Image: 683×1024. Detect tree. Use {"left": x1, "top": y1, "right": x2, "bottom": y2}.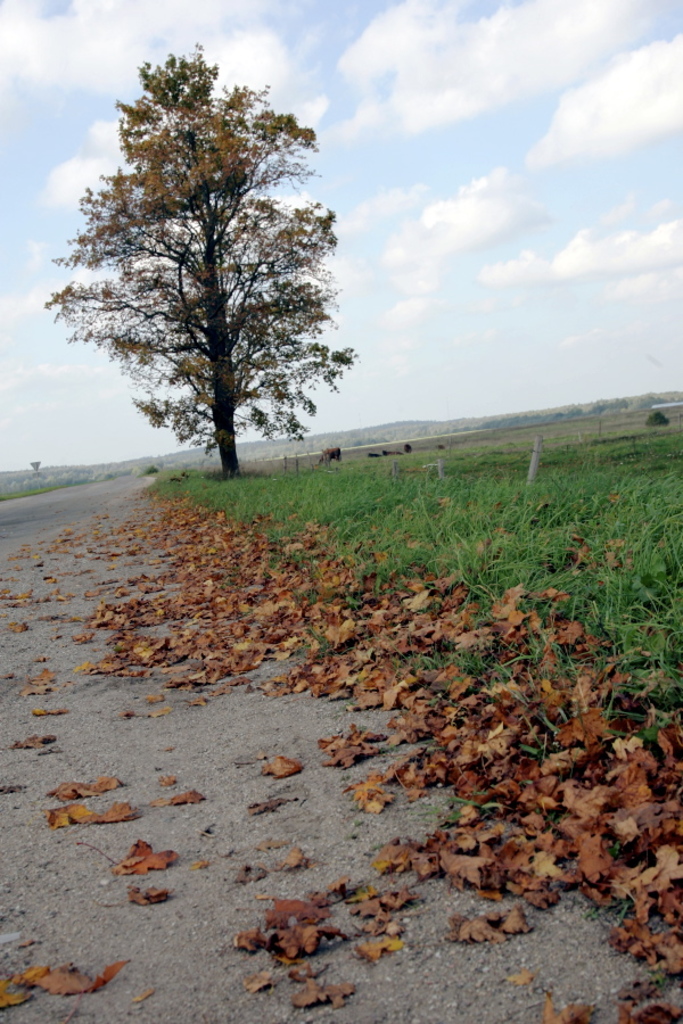
{"left": 50, "top": 66, "right": 344, "bottom": 462}.
